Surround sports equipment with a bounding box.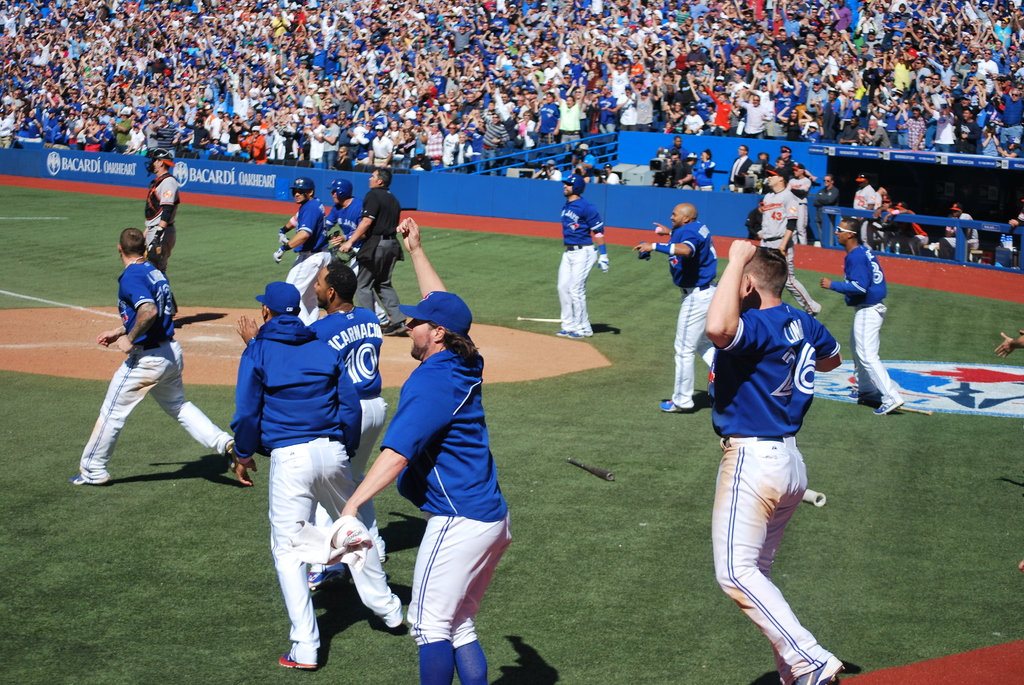
[left=874, top=397, right=903, bottom=413].
